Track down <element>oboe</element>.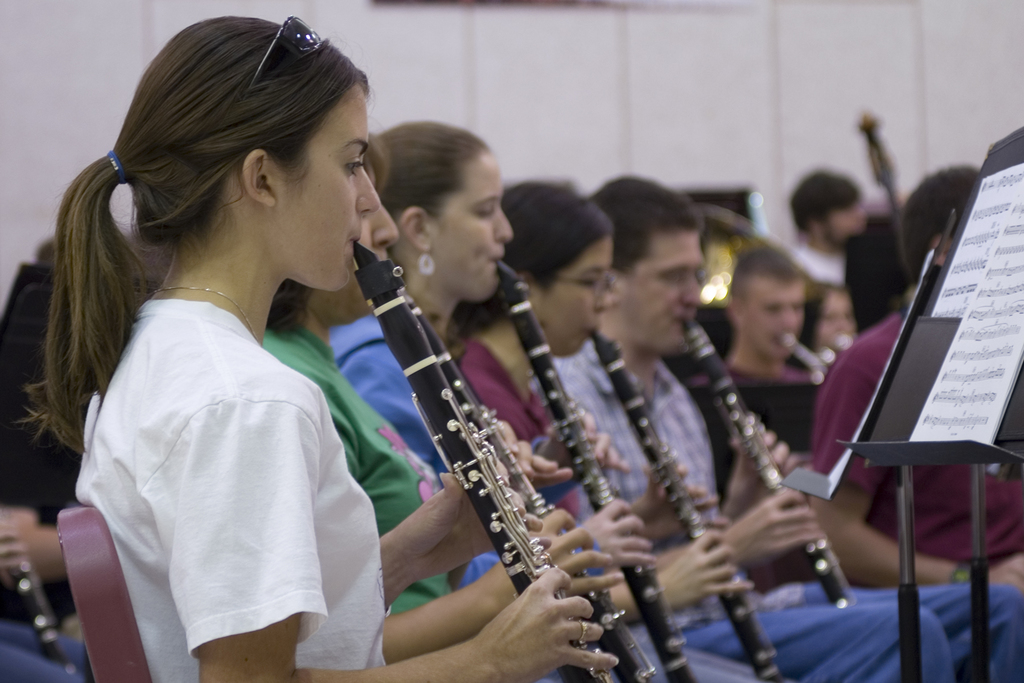
Tracked to pyautogui.locateOnScreen(686, 309, 860, 602).
